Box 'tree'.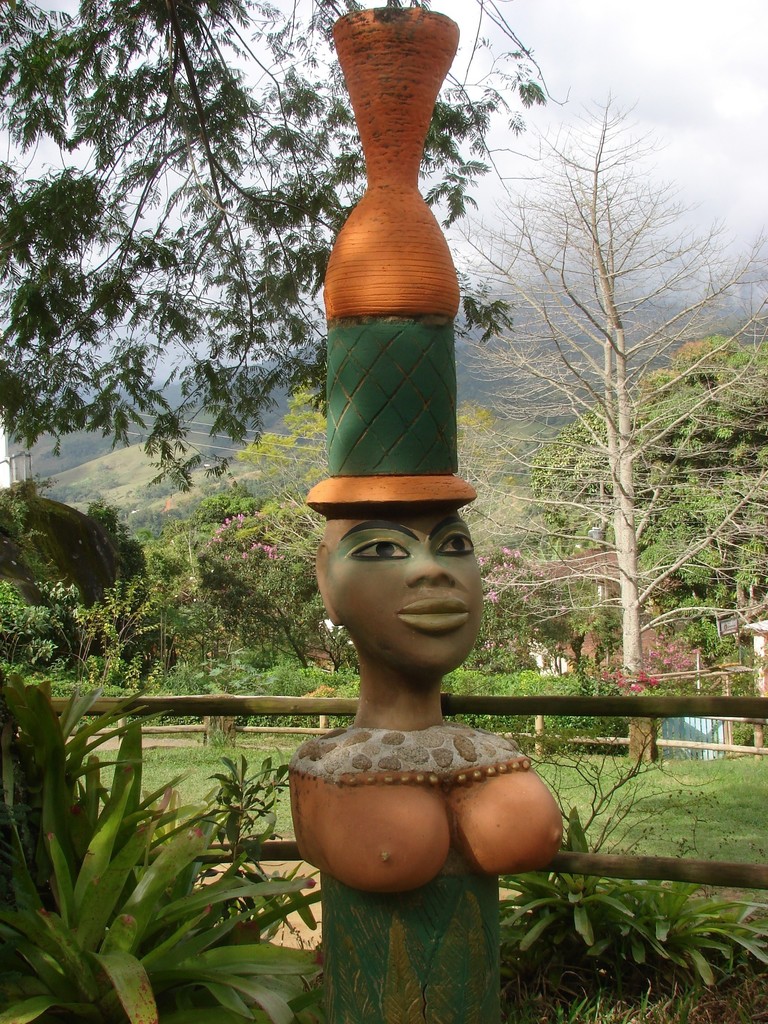
<region>514, 82, 727, 749</region>.
